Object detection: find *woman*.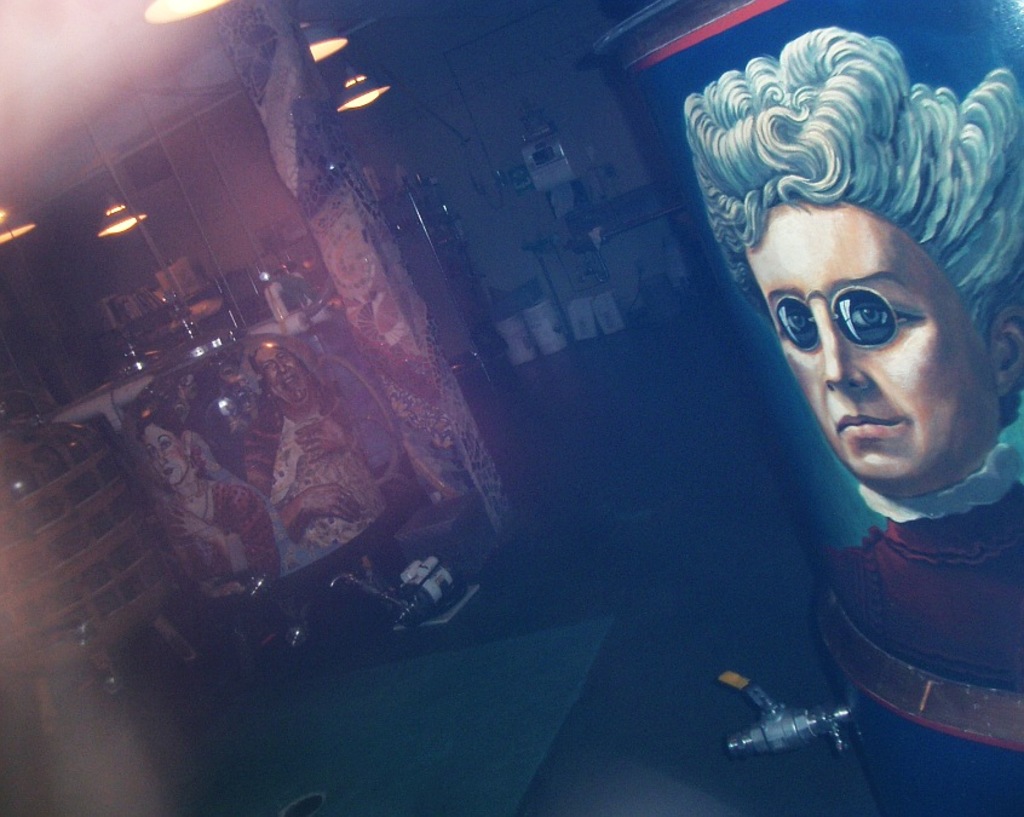
[x1=144, y1=404, x2=274, y2=585].
